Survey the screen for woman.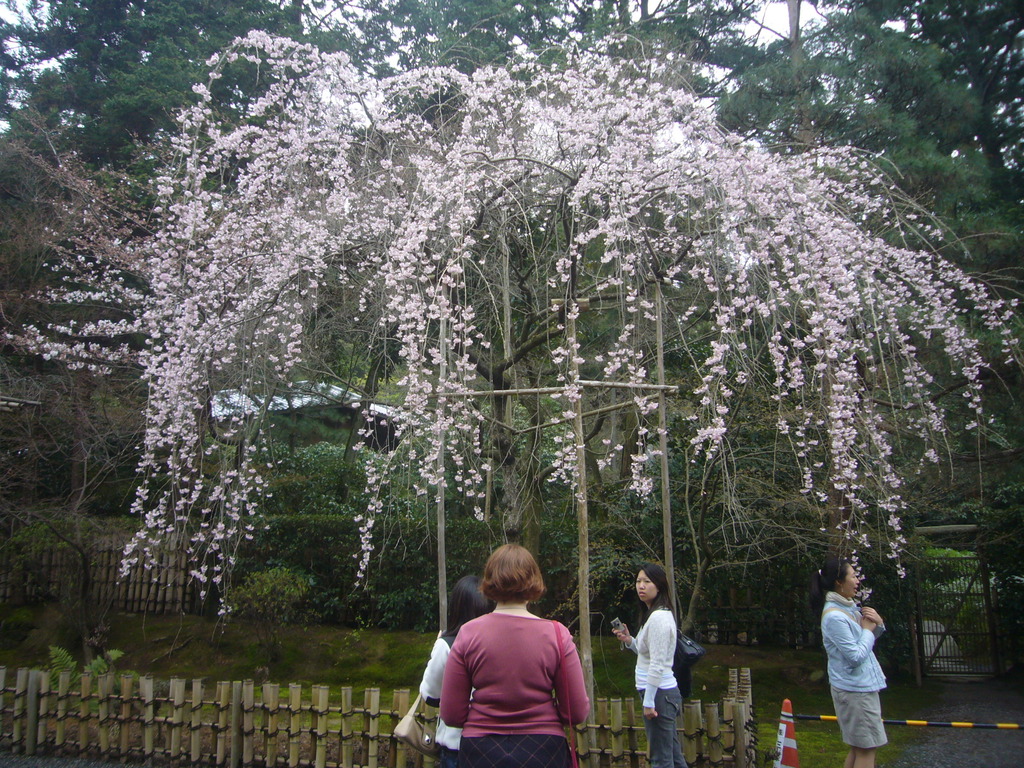
Survey found: Rect(825, 554, 888, 767).
